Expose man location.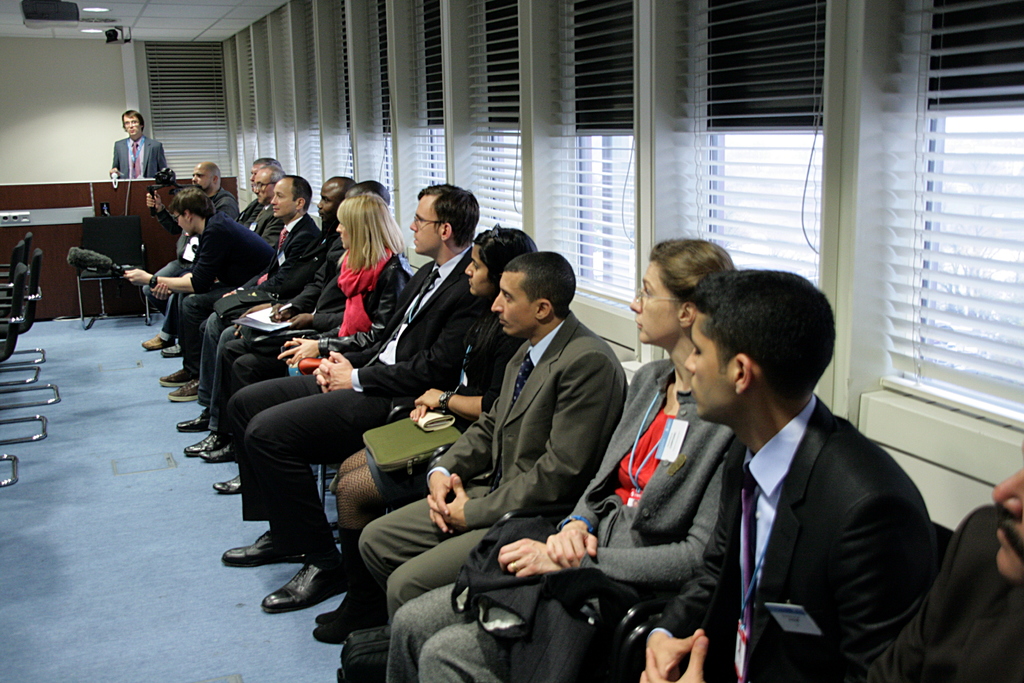
Exposed at [841,466,1023,682].
